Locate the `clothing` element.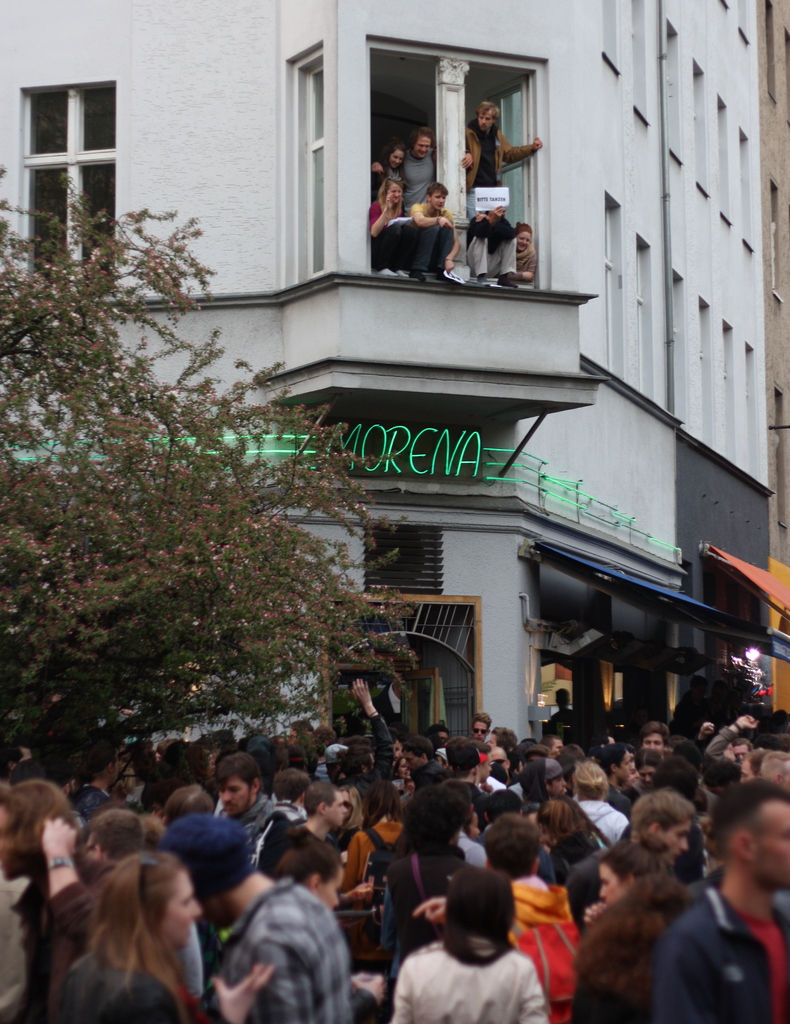
Element bbox: [386, 924, 565, 1014].
